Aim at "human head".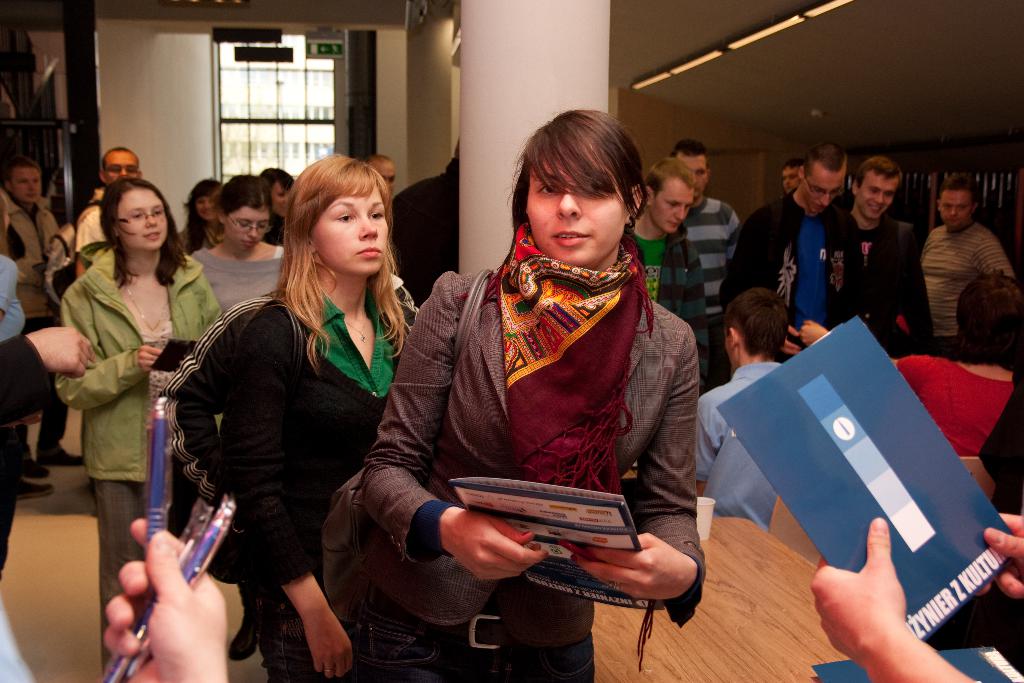
Aimed at (left=0, top=194, right=11, bottom=242).
